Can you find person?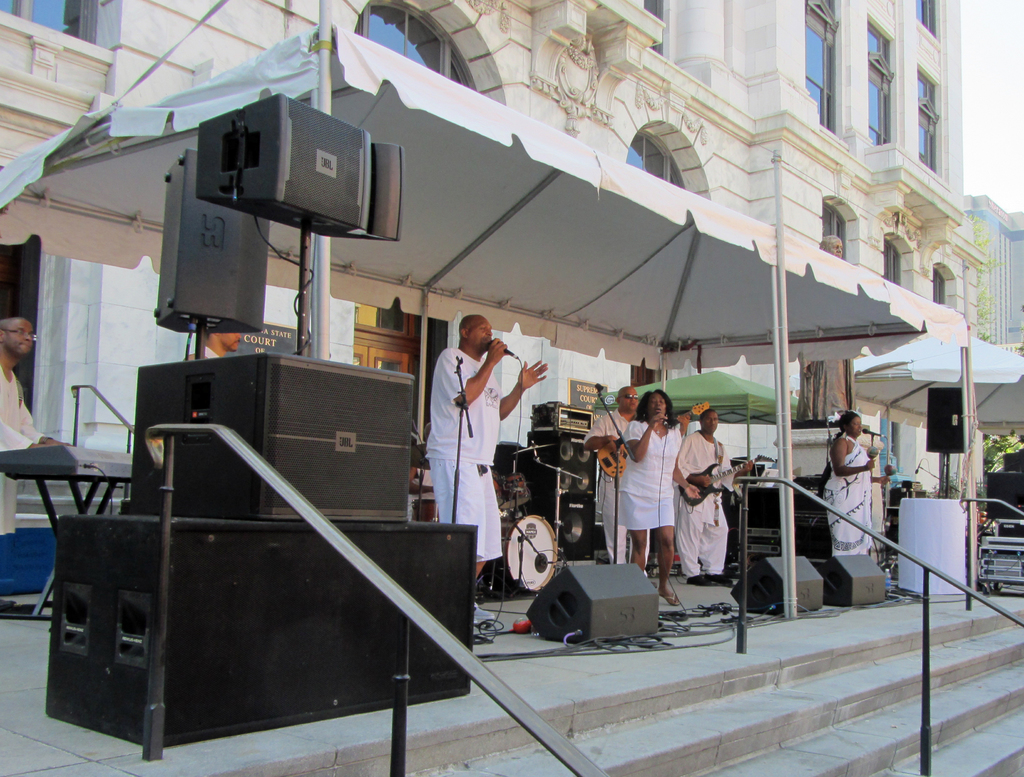
Yes, bounding box: Rect(582, 387, 648, 577).
